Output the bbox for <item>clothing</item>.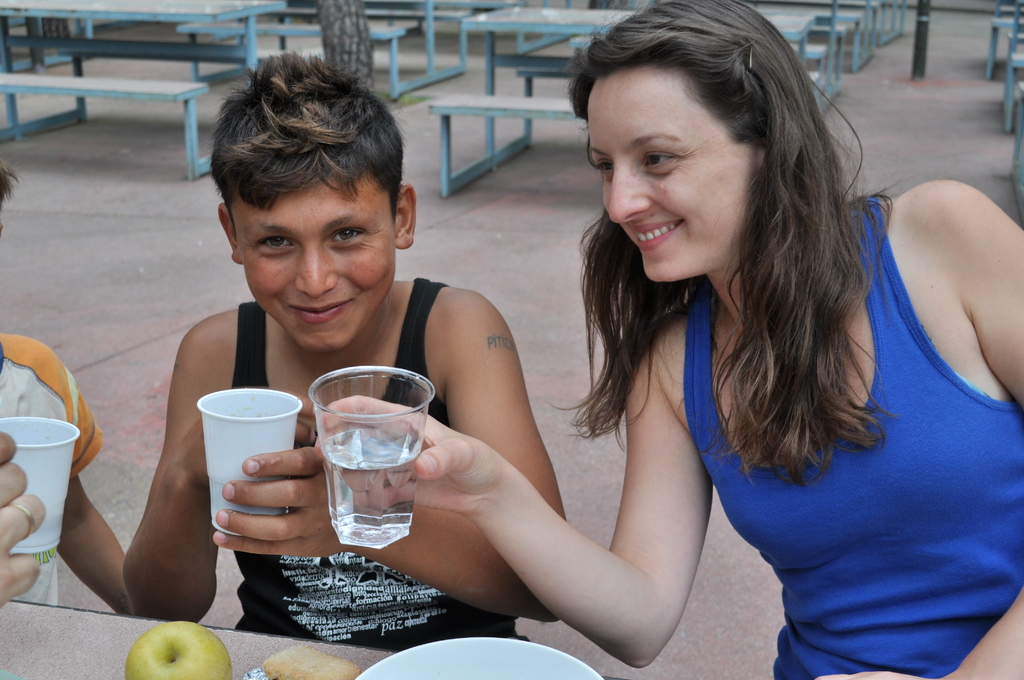
detection(0, 332, 111, 606).
